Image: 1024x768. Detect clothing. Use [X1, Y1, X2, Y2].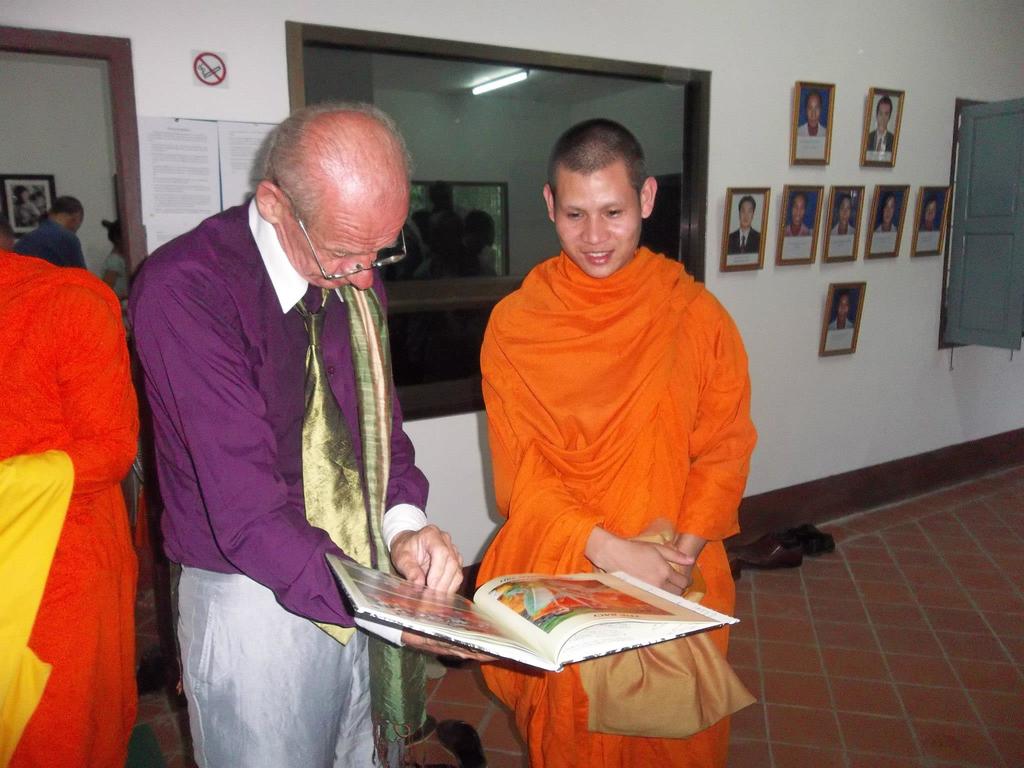
[870, 124, 897, 152].
